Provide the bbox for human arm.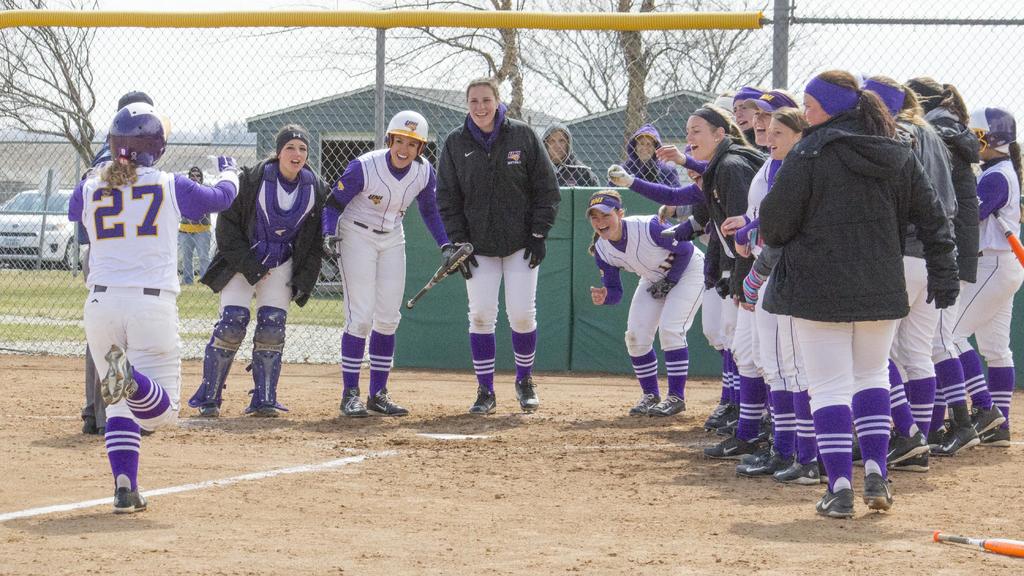
crop(606, 161, 707, 209).
